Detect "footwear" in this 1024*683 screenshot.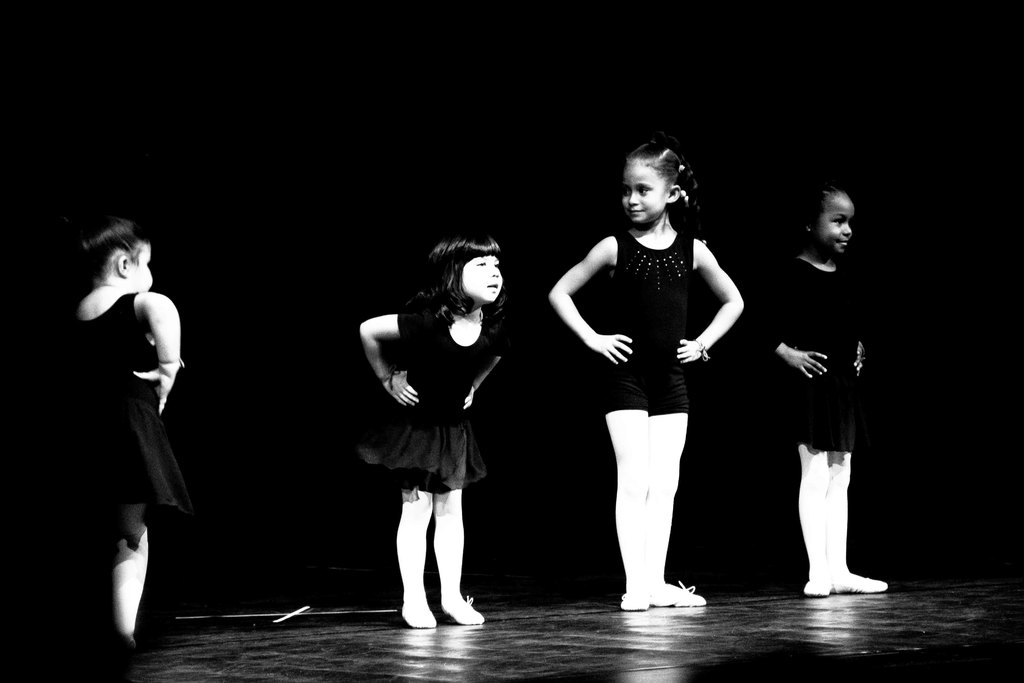
Detection: x1=399 y1=610 x2=437 y2=627.
